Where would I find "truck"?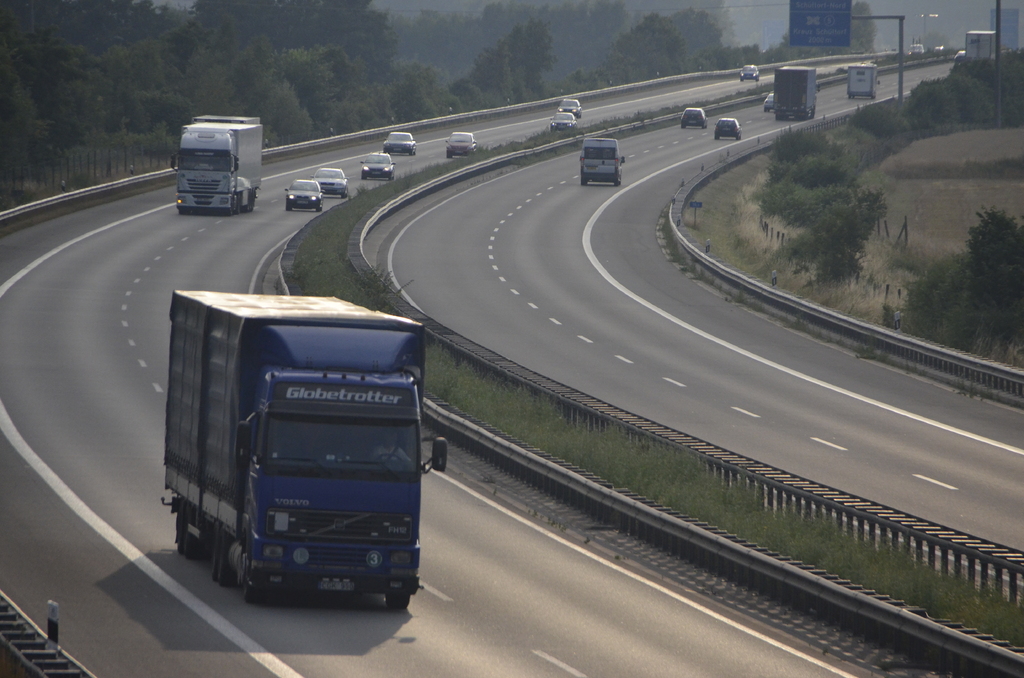
At [left=770, top=65, right=815, bottom=129].
